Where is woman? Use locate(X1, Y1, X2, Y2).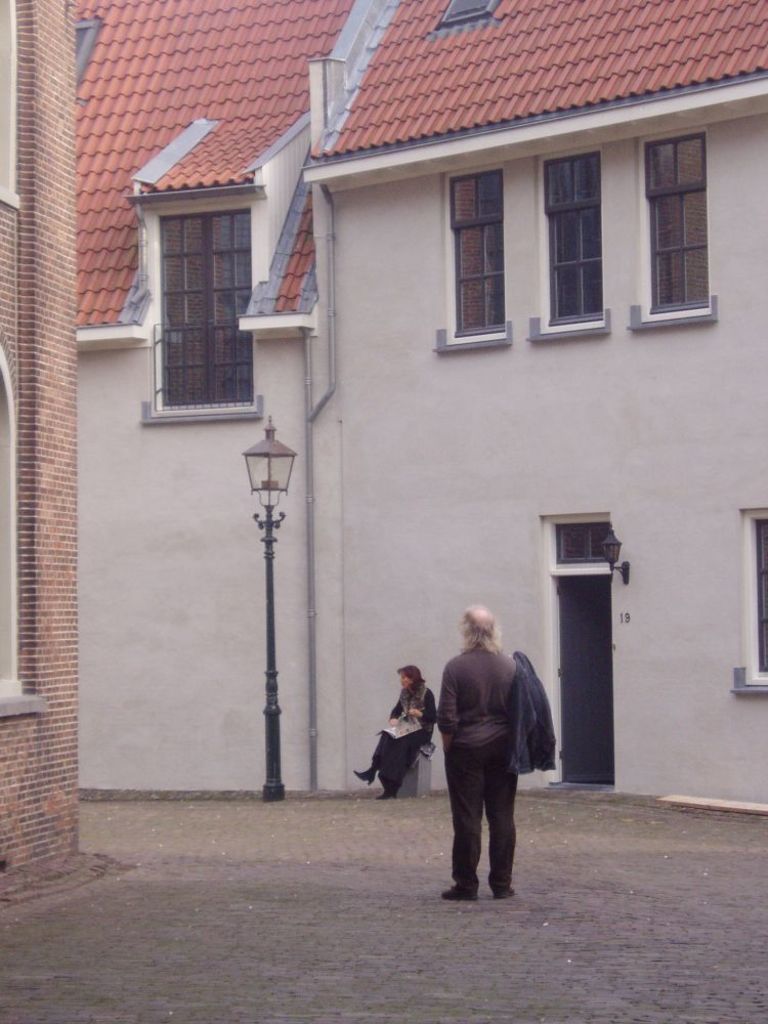
locate(377, 669, 440, 814).
